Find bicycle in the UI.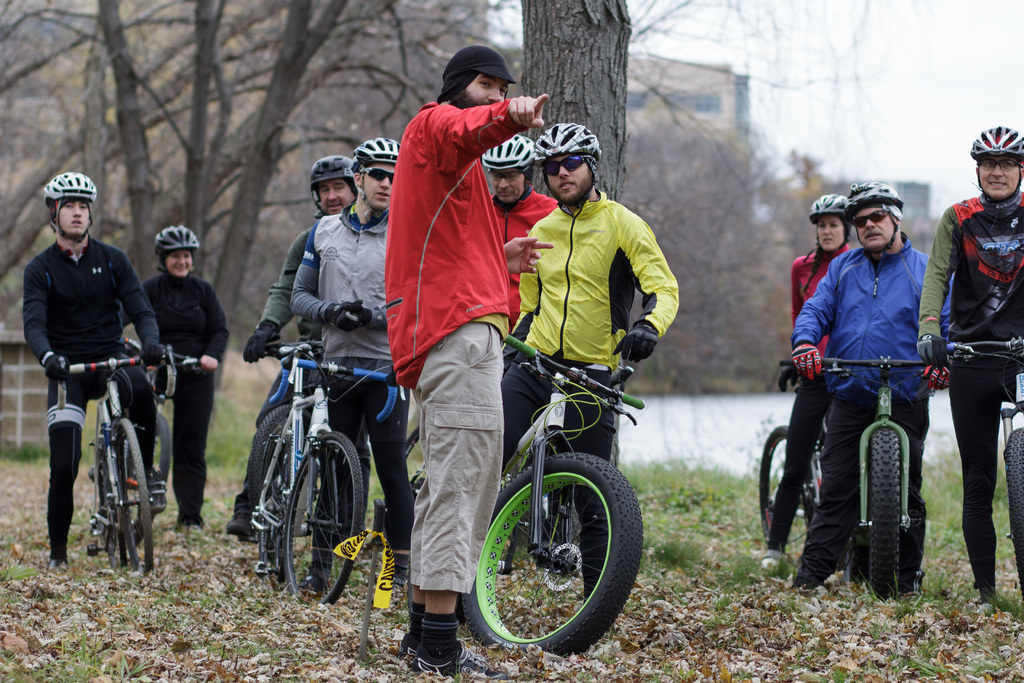
UI element at region(408, 424, 536, 502).
